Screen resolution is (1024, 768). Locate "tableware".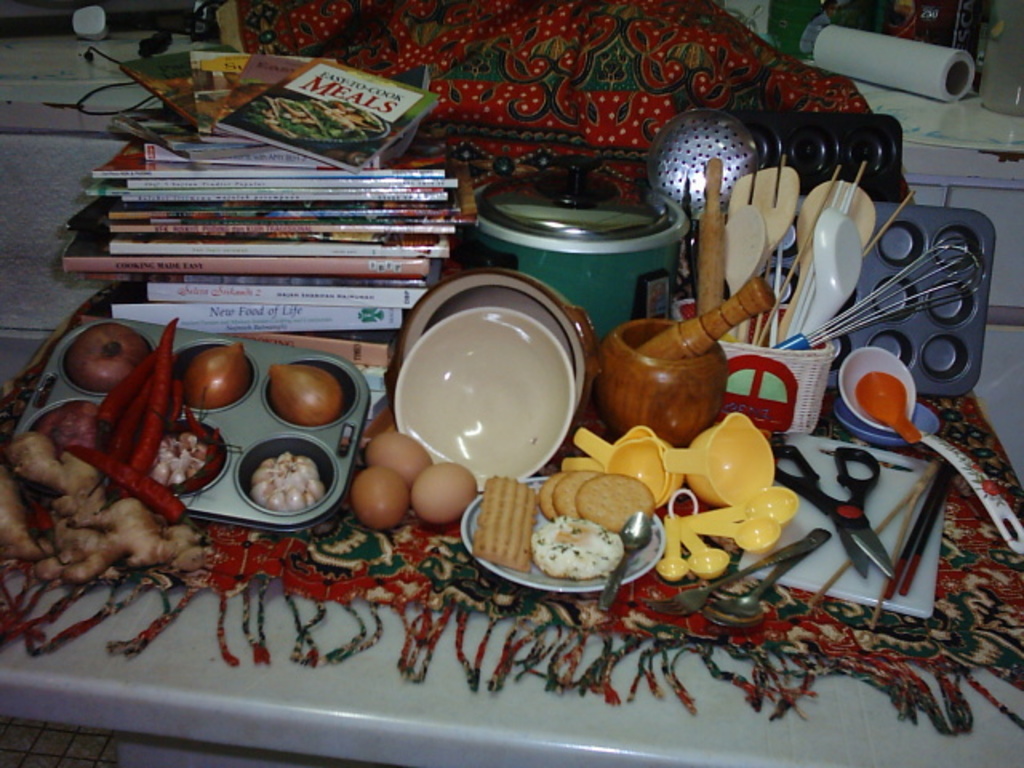
left=725, top=194, right=774, bottom=339.
